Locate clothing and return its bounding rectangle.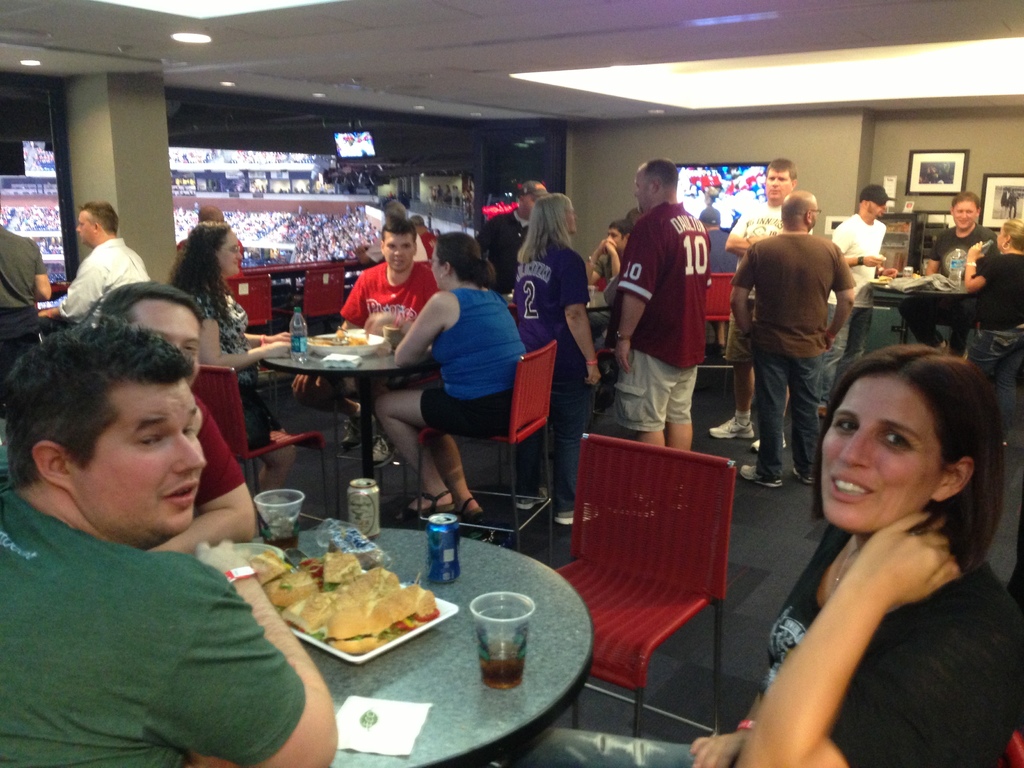
<box>340,243,436,342</box>.
